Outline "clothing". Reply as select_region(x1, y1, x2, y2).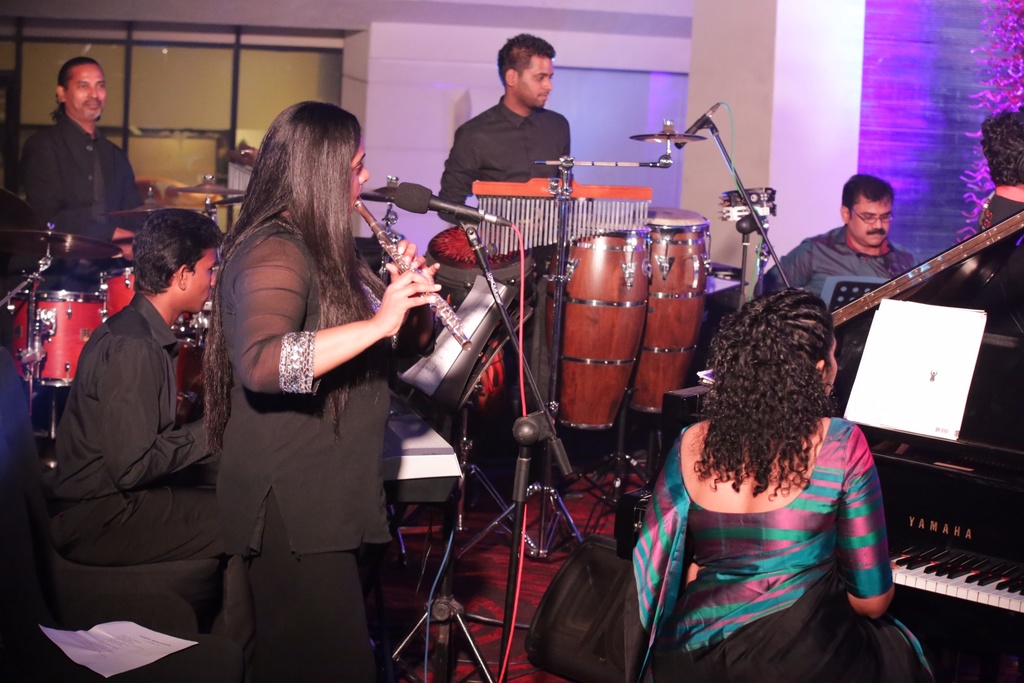
select_region(22, 110, 145, 300).
